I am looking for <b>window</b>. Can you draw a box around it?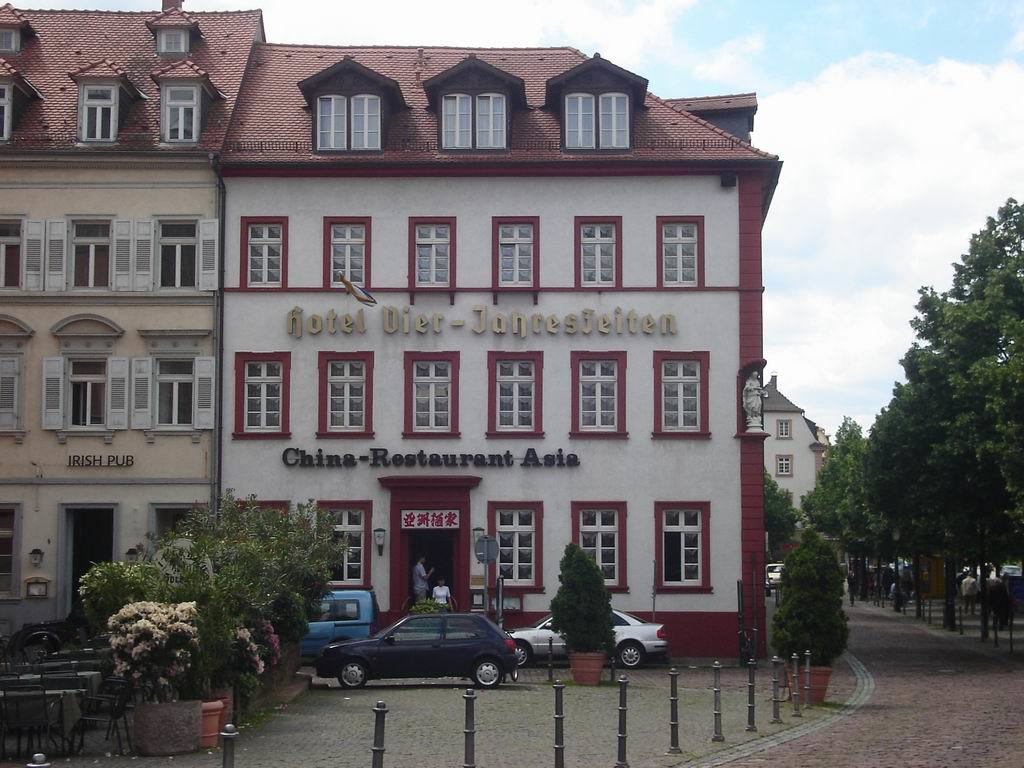
Sure, the bounding box is bbox=(492, 214, 539, 288).
